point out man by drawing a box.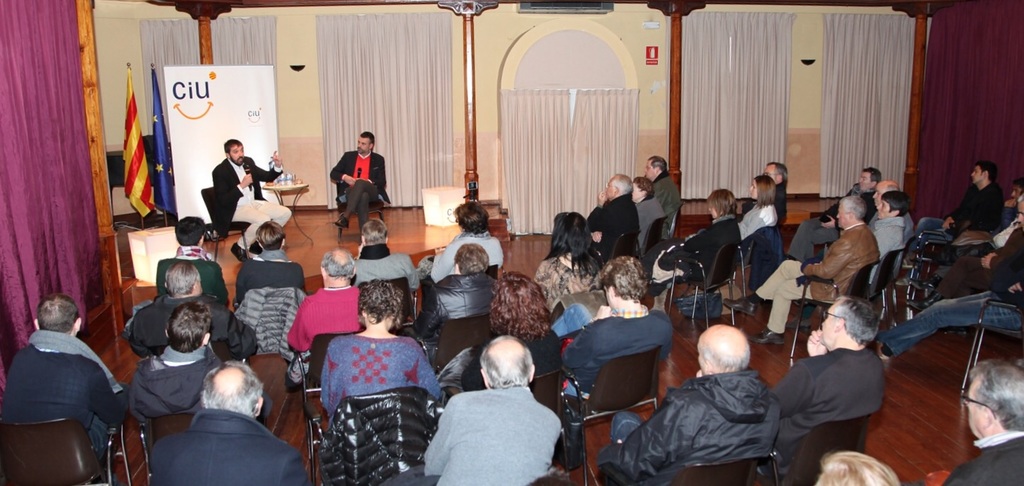
232:220:302:305.
